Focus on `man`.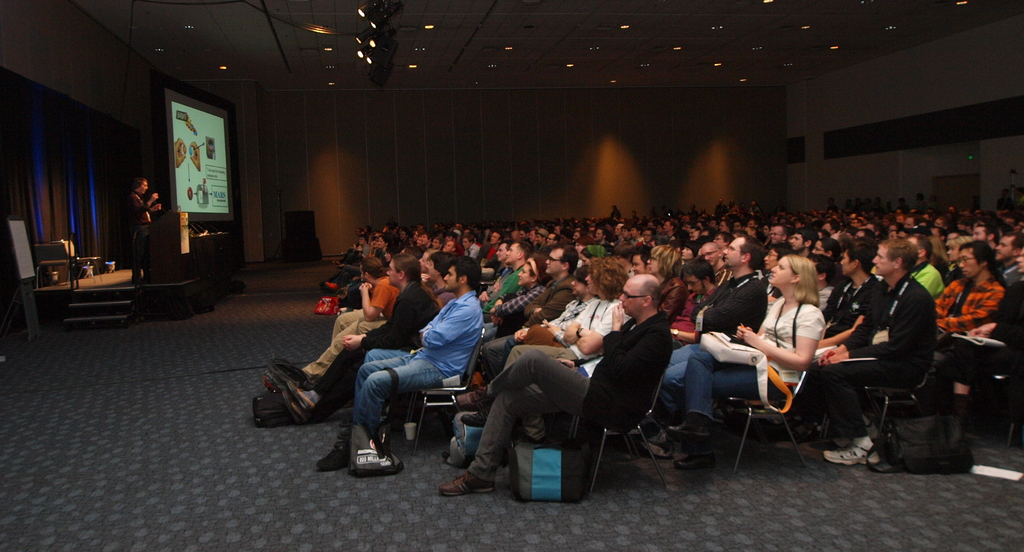
Focused at <box>116,167,169,280</box>.
